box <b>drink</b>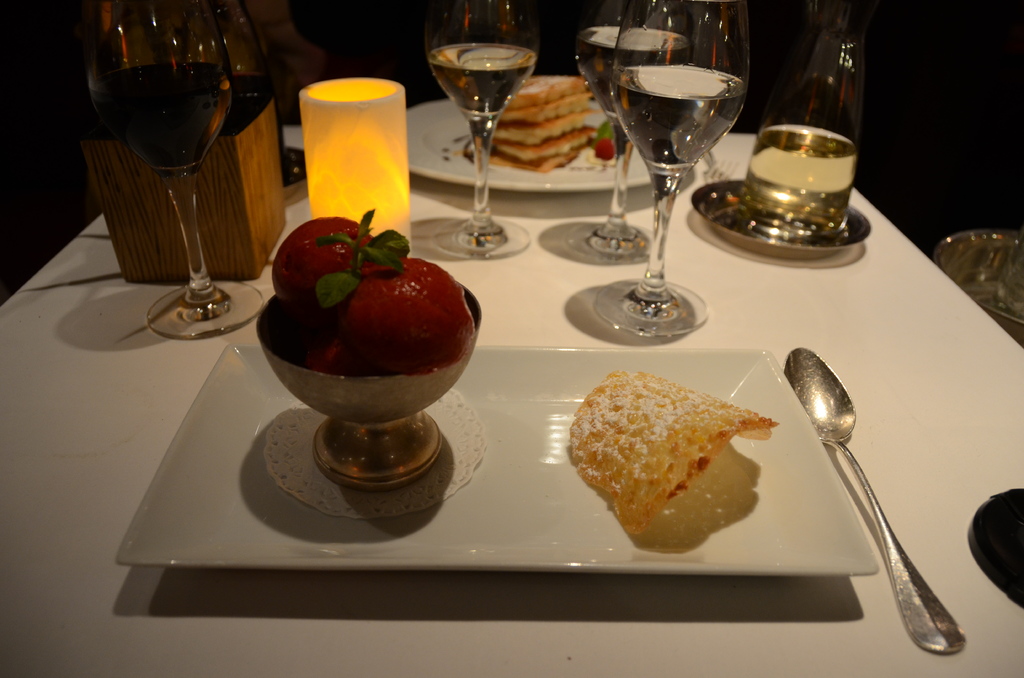
430 45 536 120
